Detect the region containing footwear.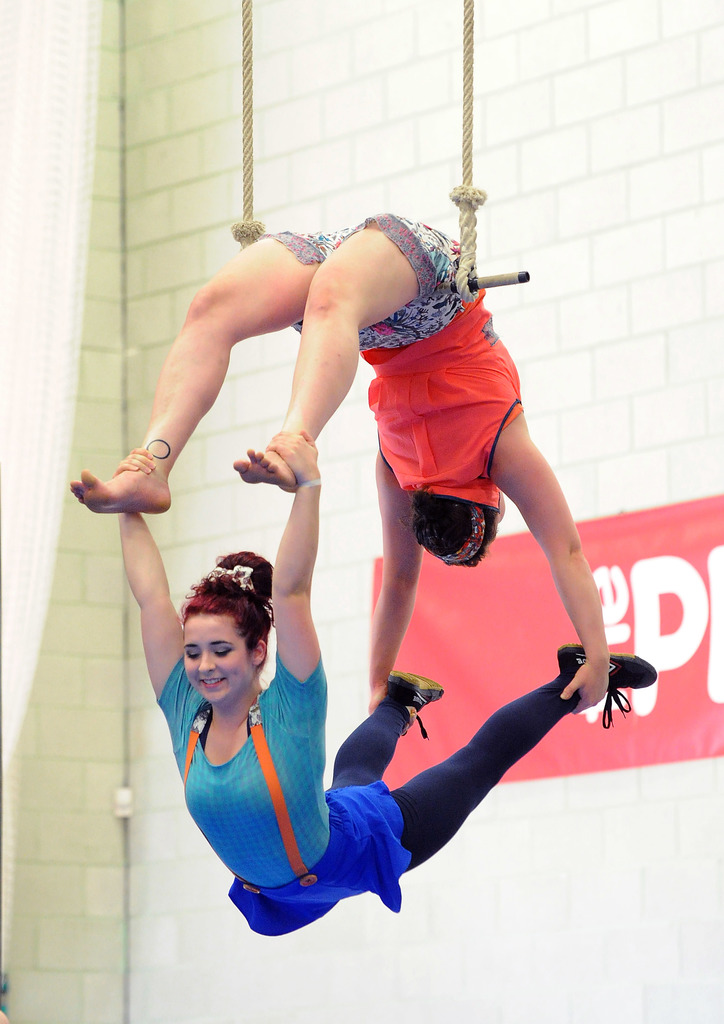
bbox(556, 640, 661, 729).
